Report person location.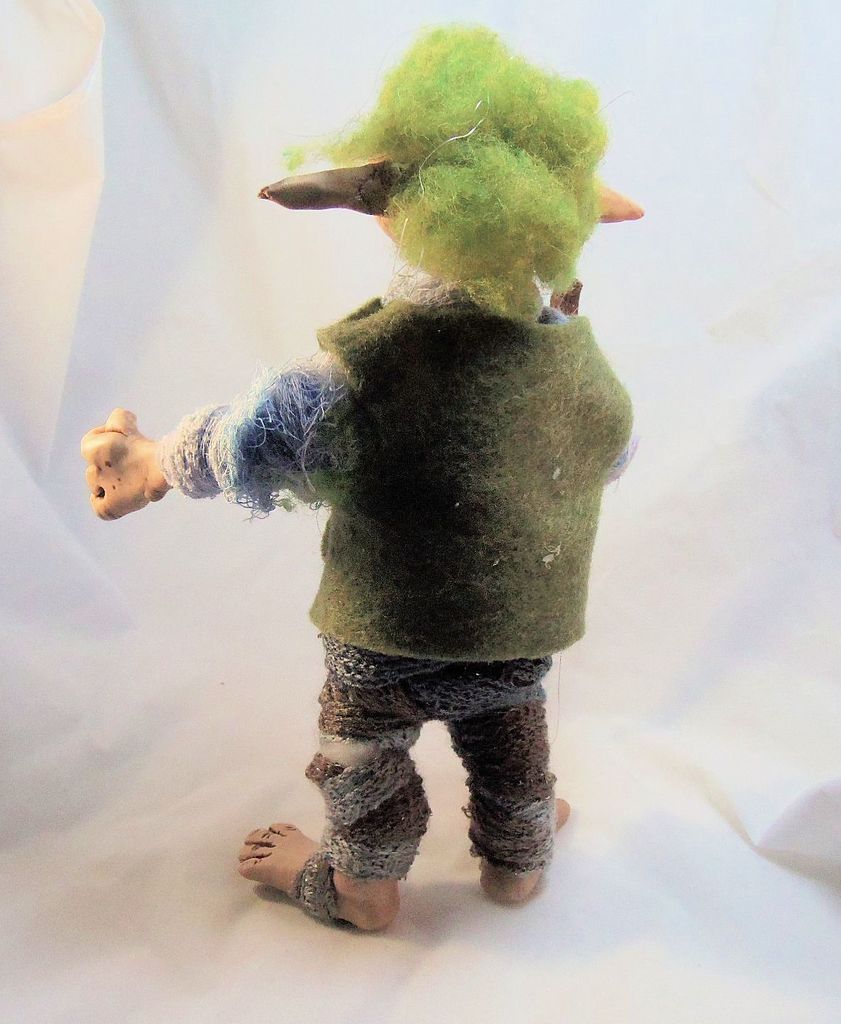
Report: (83,26,644,926).
